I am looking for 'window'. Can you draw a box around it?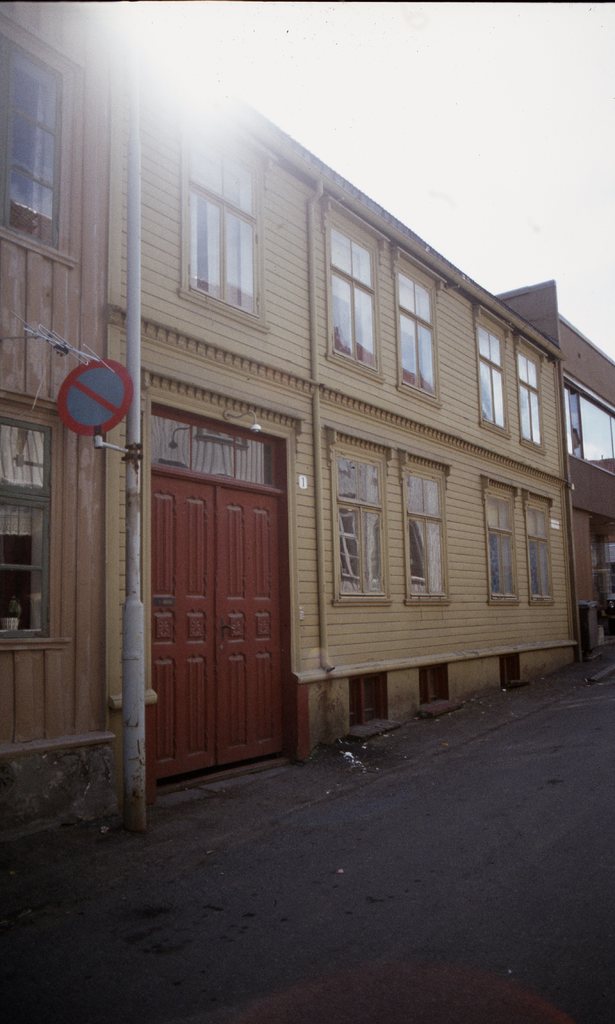
Sure, the bounding box is {"left": 189, "top": 127, "right": 261, "bottom": 319}.
